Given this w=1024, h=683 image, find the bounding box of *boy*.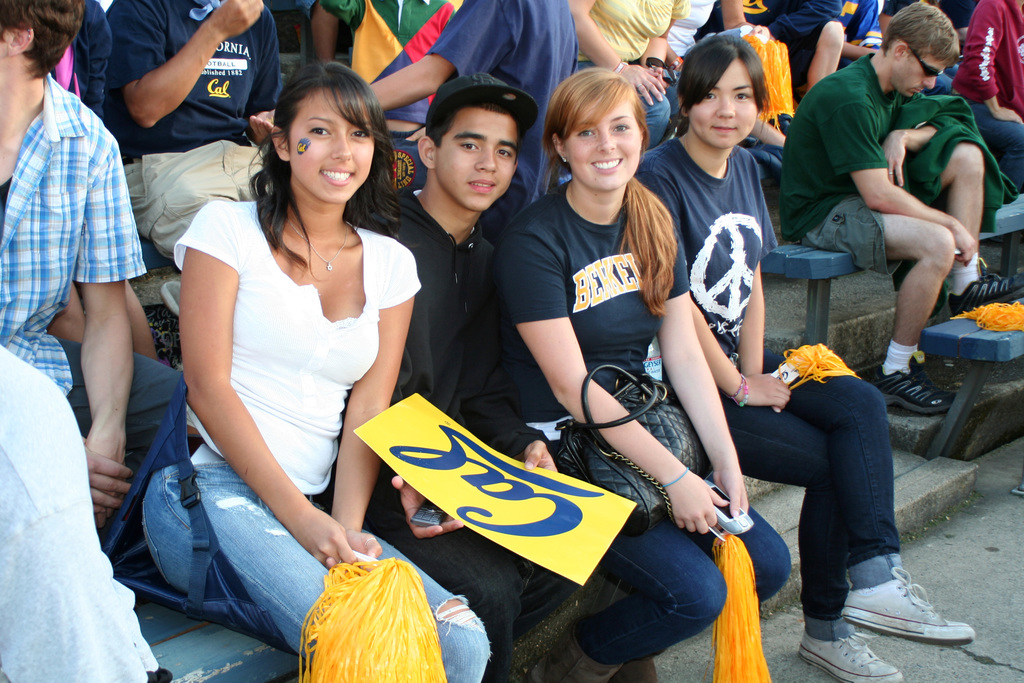
bbox=(371, 65, 558, 682).
